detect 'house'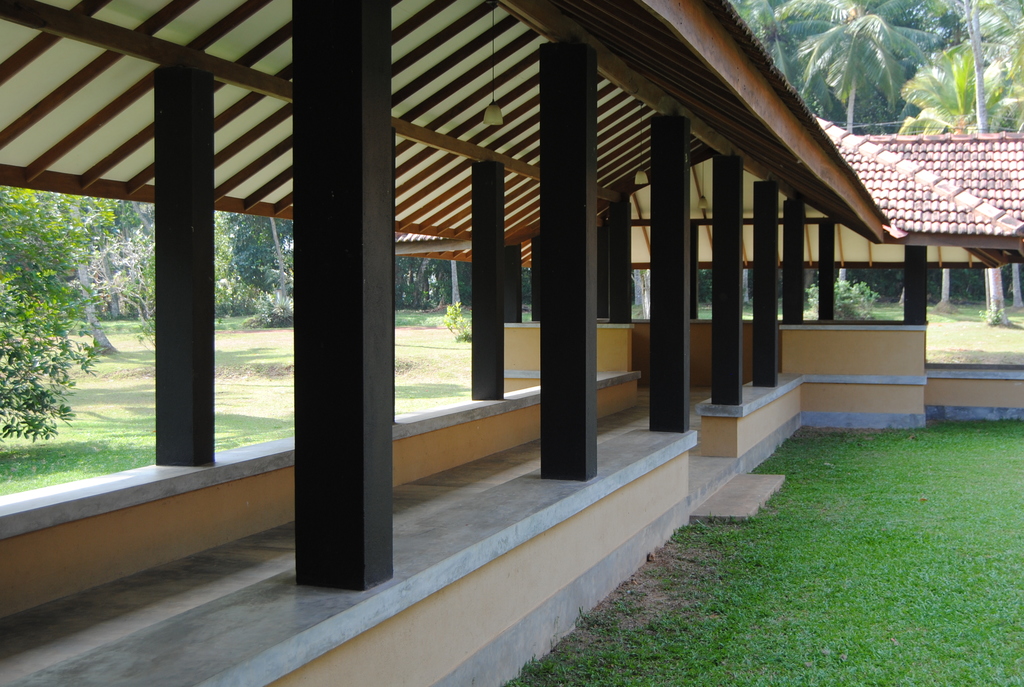
0:0:881:405
